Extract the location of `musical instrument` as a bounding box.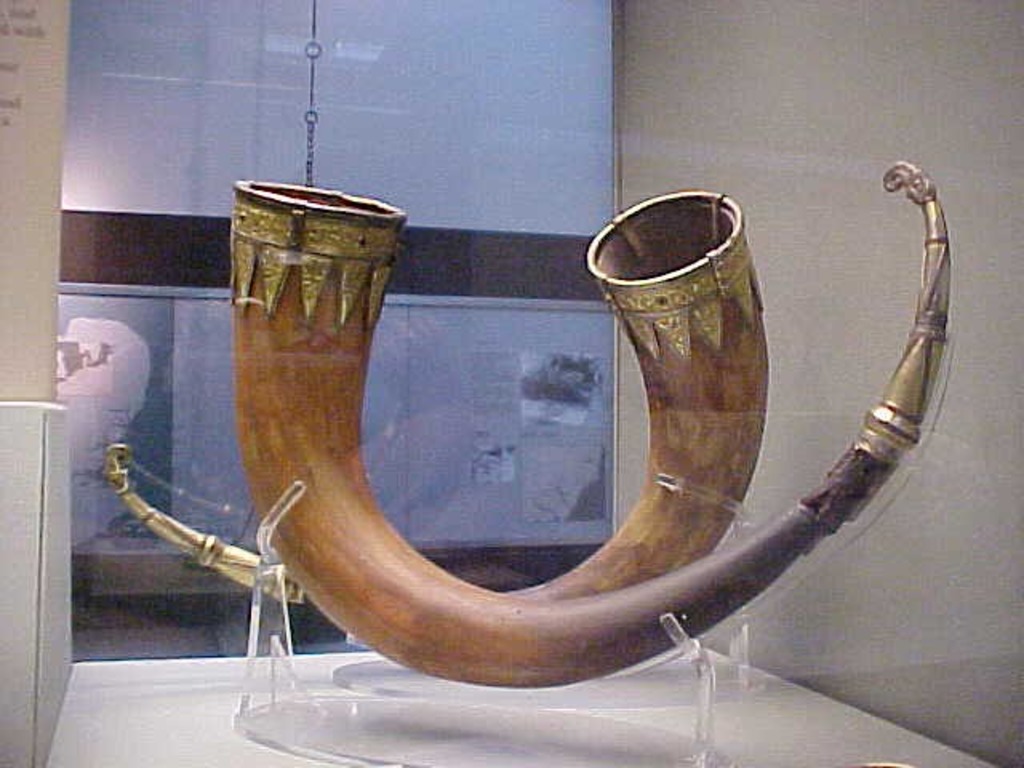
<bbox>230, 152, 968, 698</bbox>.
